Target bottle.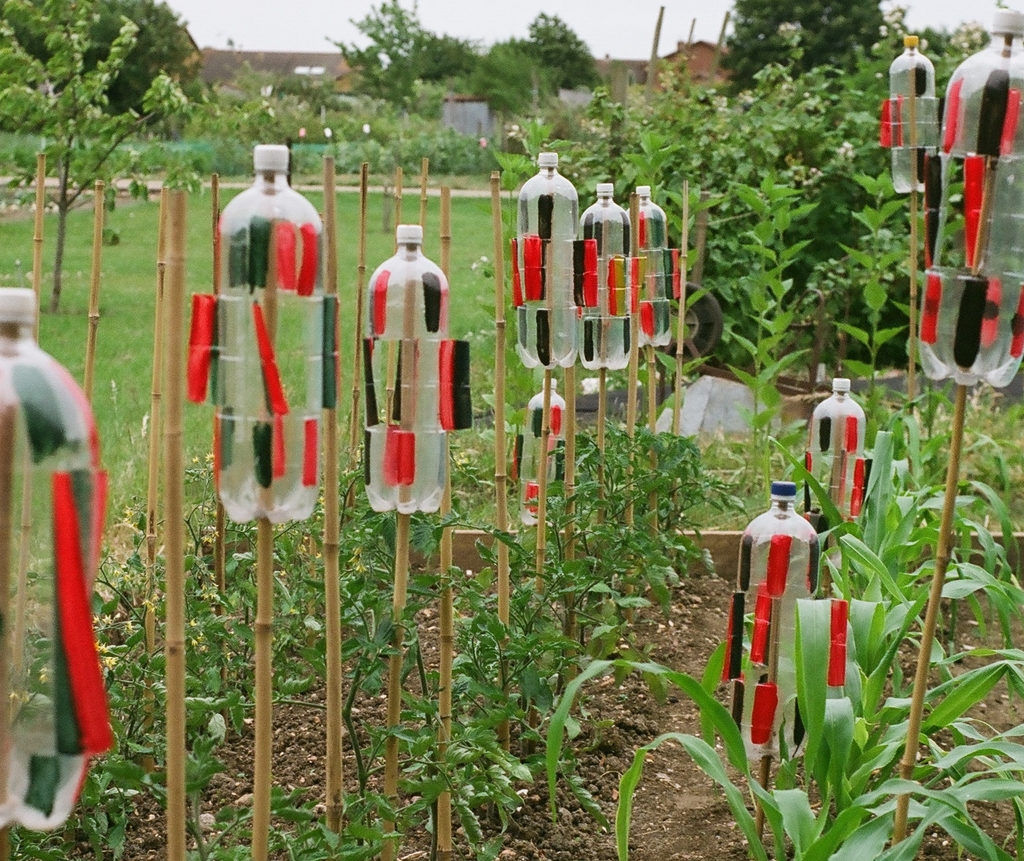
Target region: left=719, top=463, right=833, bottom=723.
